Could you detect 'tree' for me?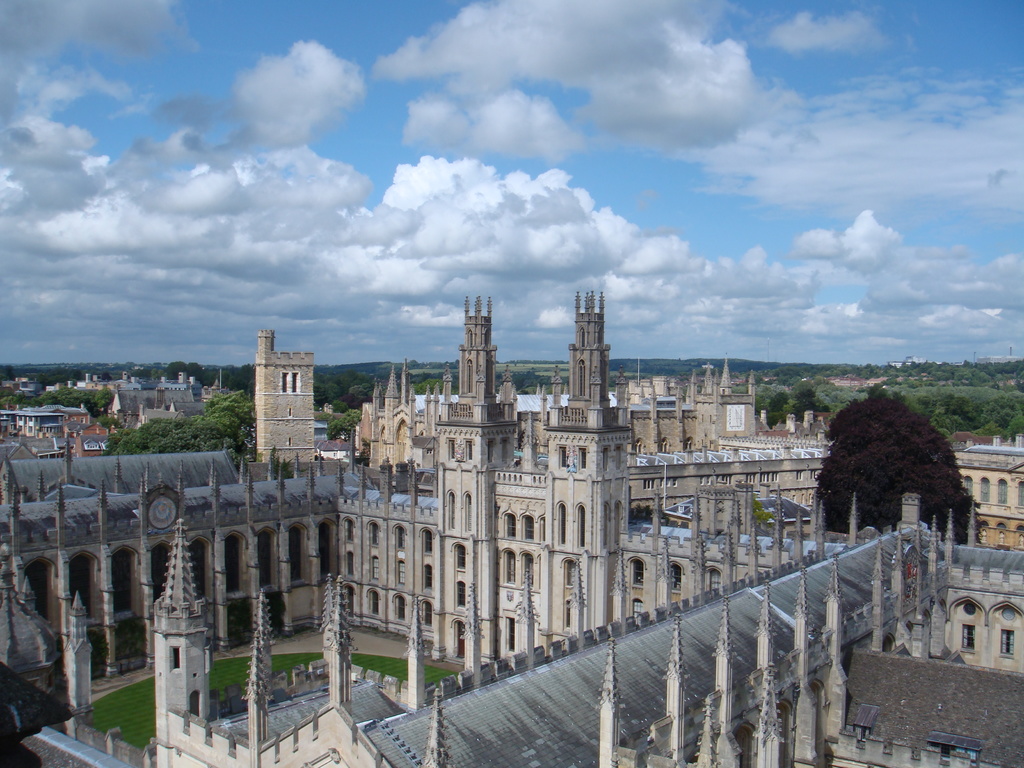
Detection result: (875, 364, 924, 383).
